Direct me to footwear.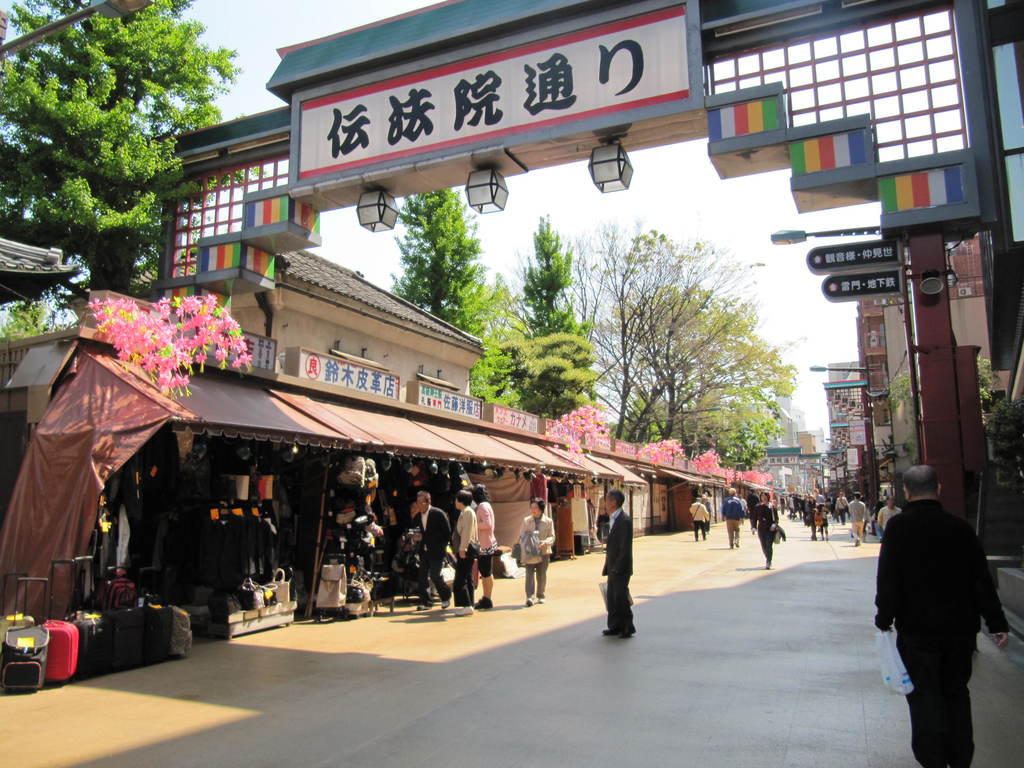
Direction: (853,535,861,550).
